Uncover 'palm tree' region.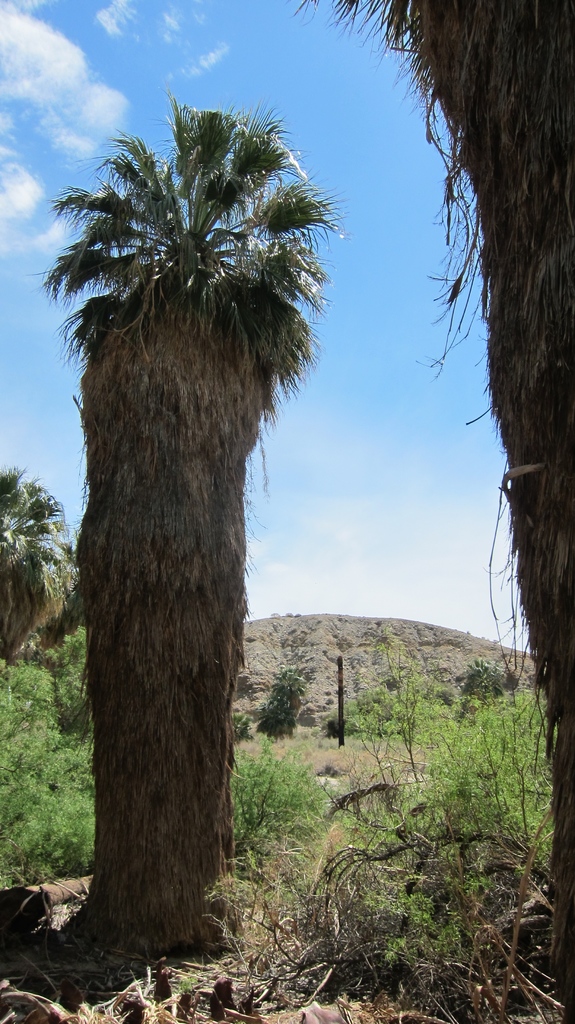
Uncovered: [left=45, top=87, right=336, bottom=982].
